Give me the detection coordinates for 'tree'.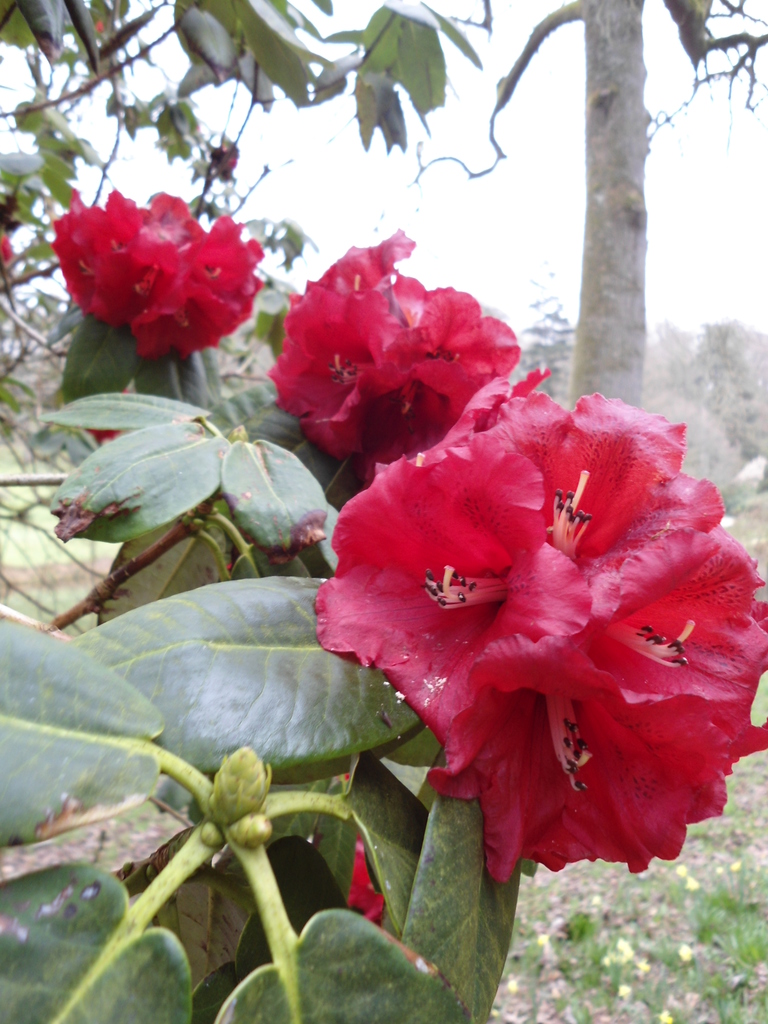
<box>0,0,767,1023</box>.
